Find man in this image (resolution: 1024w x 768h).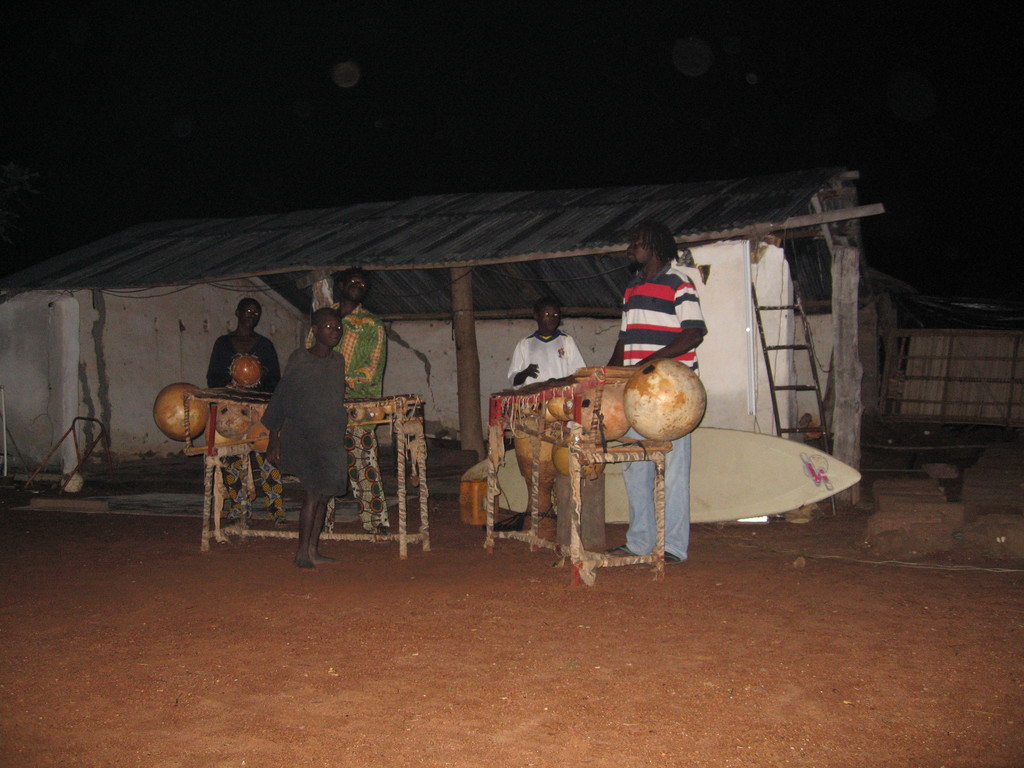
[left=200, top=294, right=282, bottom=532].
